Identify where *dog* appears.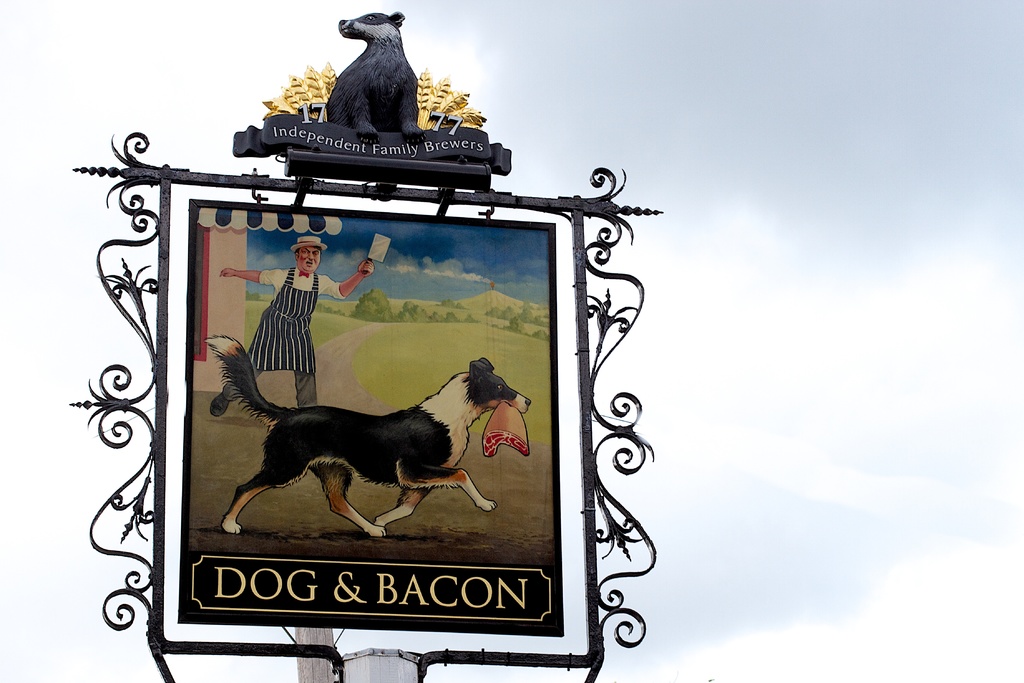
Appears at (x1=202, y1=333, x2=530, y2=537).
